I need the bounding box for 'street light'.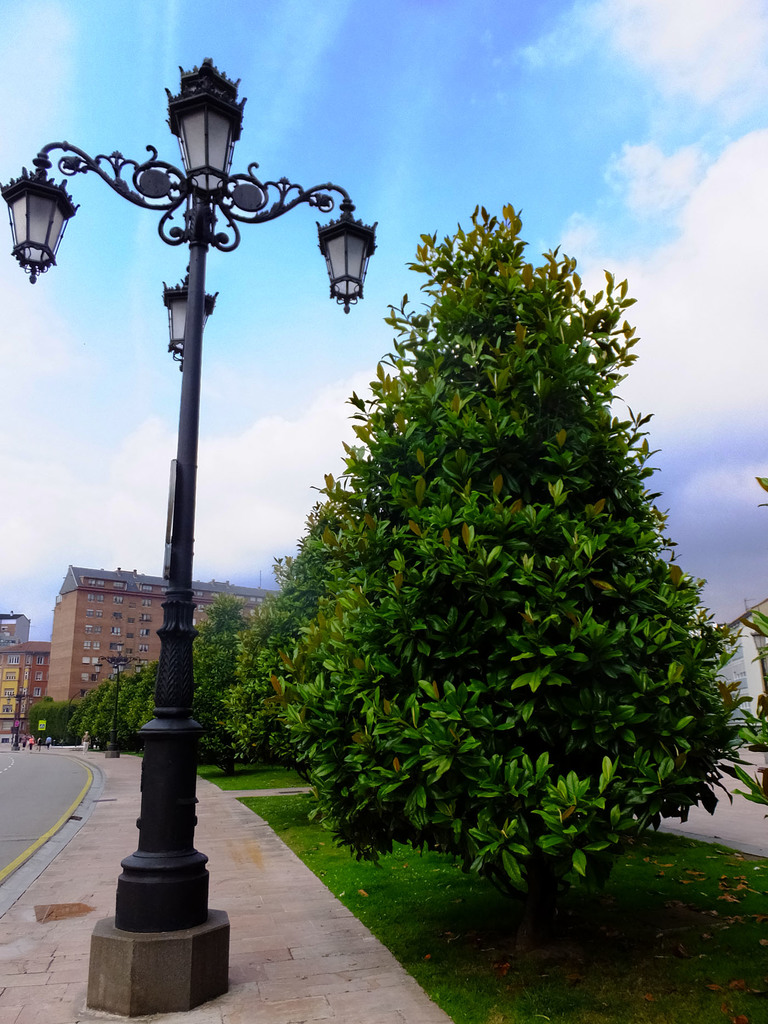
Here it is: [left=91, top=641, right=145, bottom=760].
